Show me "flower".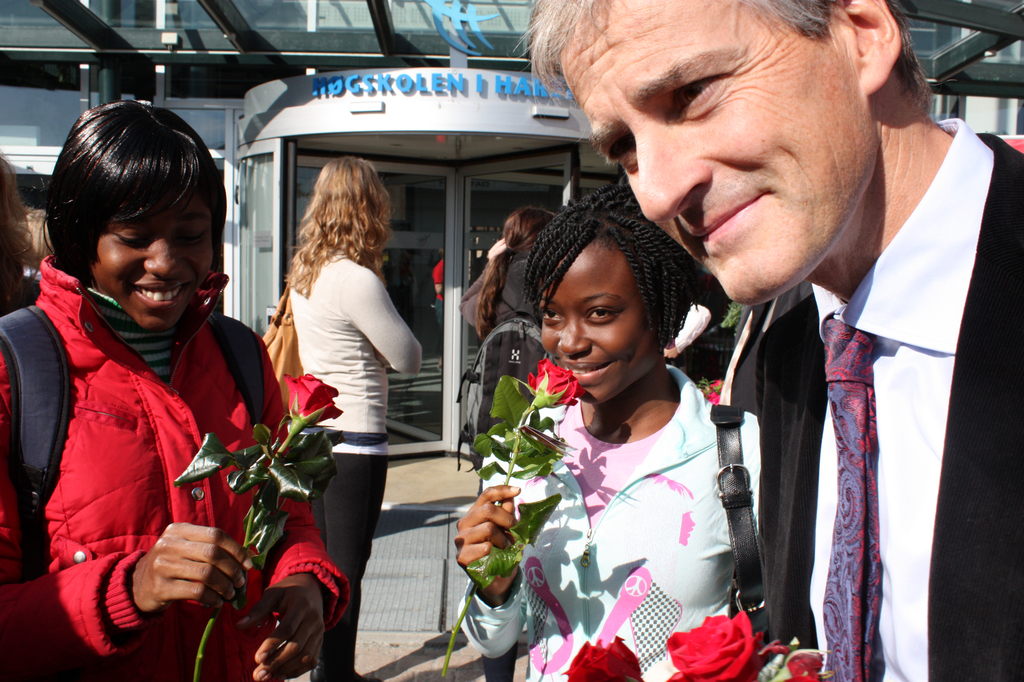
"flower" is here: 280/372/342/426.
